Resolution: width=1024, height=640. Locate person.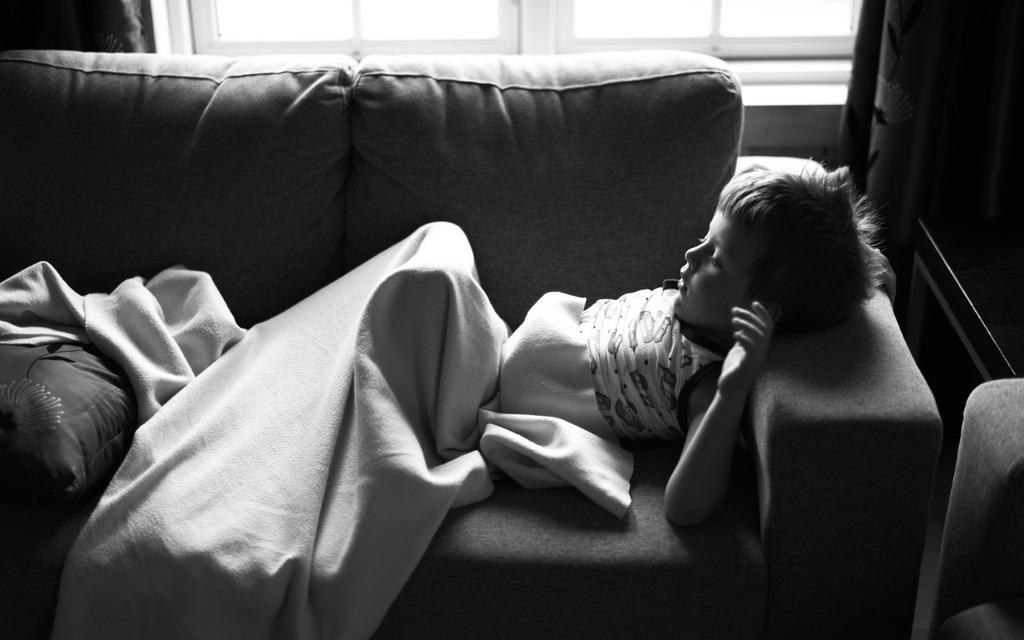
(578,167,893,532).
